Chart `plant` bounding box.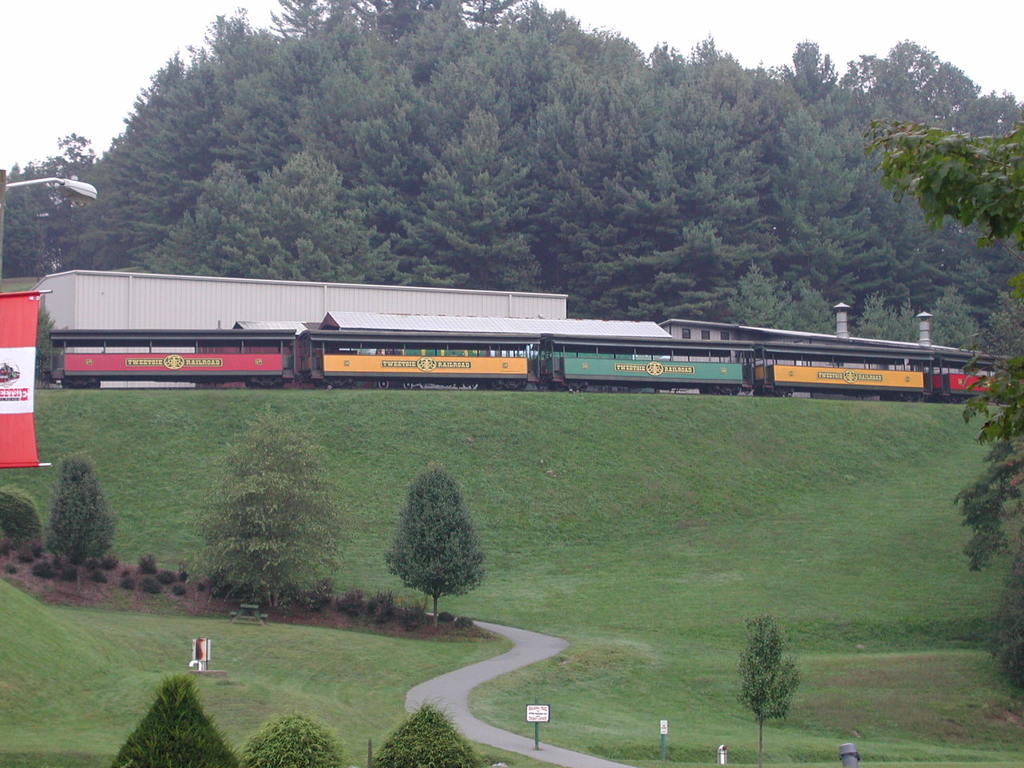
Charted: {"left": 142, "top": 574, "right": 162, "bottom": 600}.
